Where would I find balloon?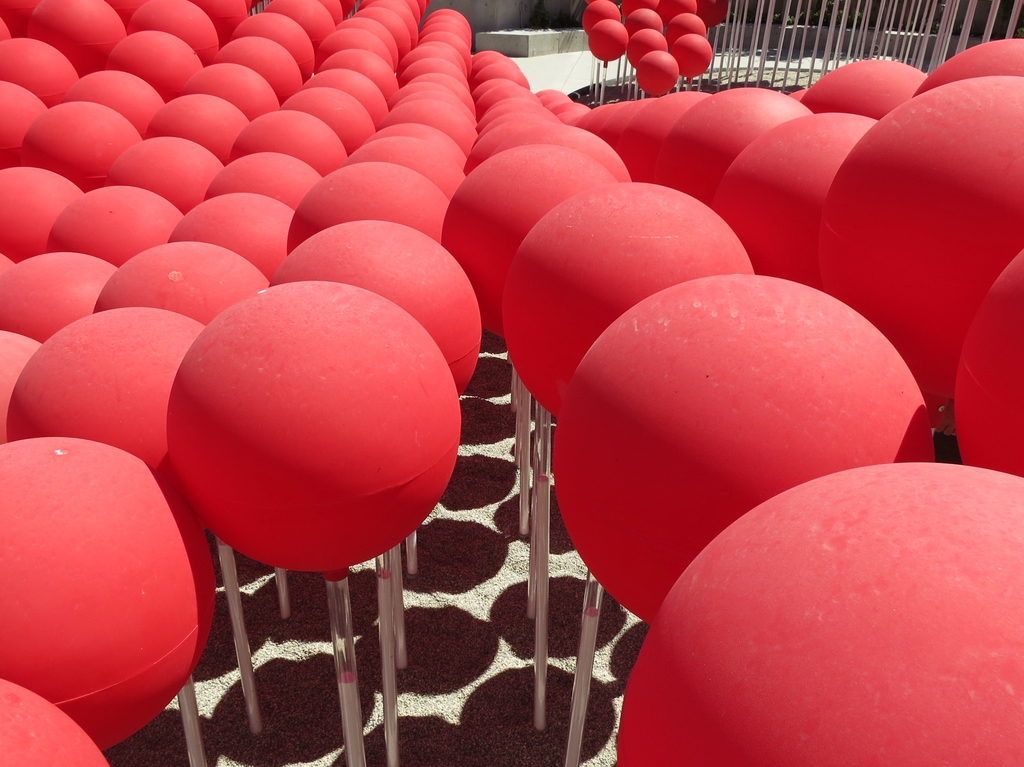
At 790:90:806:104.
